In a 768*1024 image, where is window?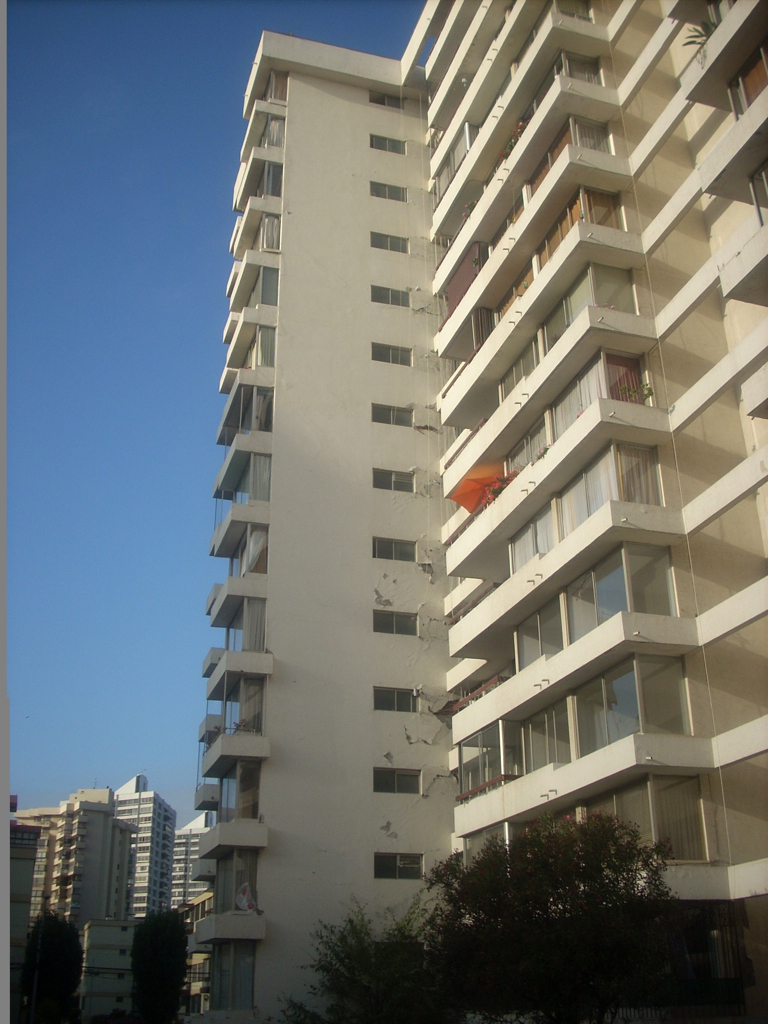
pyautogui.locateOnScreen(371, 536, 417, 563).
